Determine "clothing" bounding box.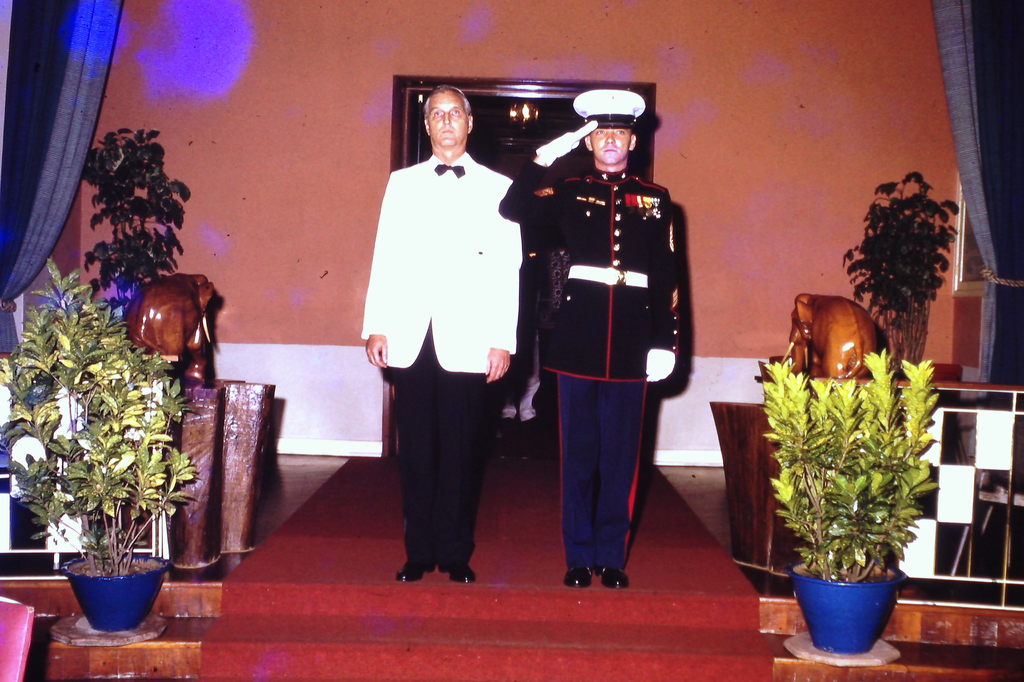
Determined: pyautogui.locateOnScreen(508, 117, 702, 530).
